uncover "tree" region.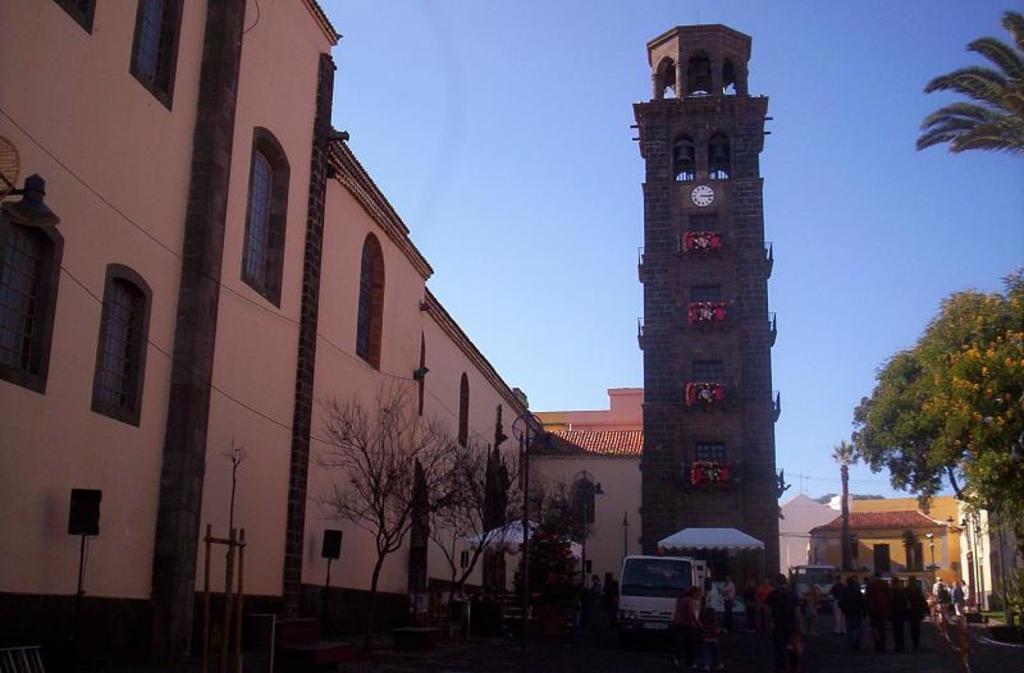
Uncovered: region(841, 265, 1020, 560).
